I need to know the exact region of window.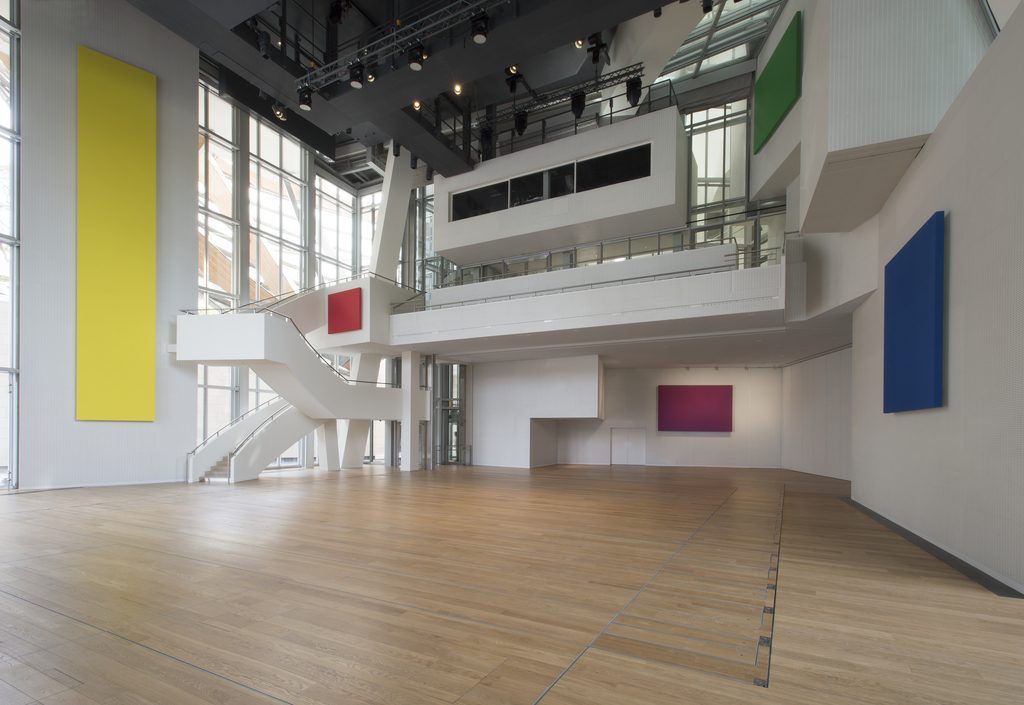
Region: 193:67:465:478.
